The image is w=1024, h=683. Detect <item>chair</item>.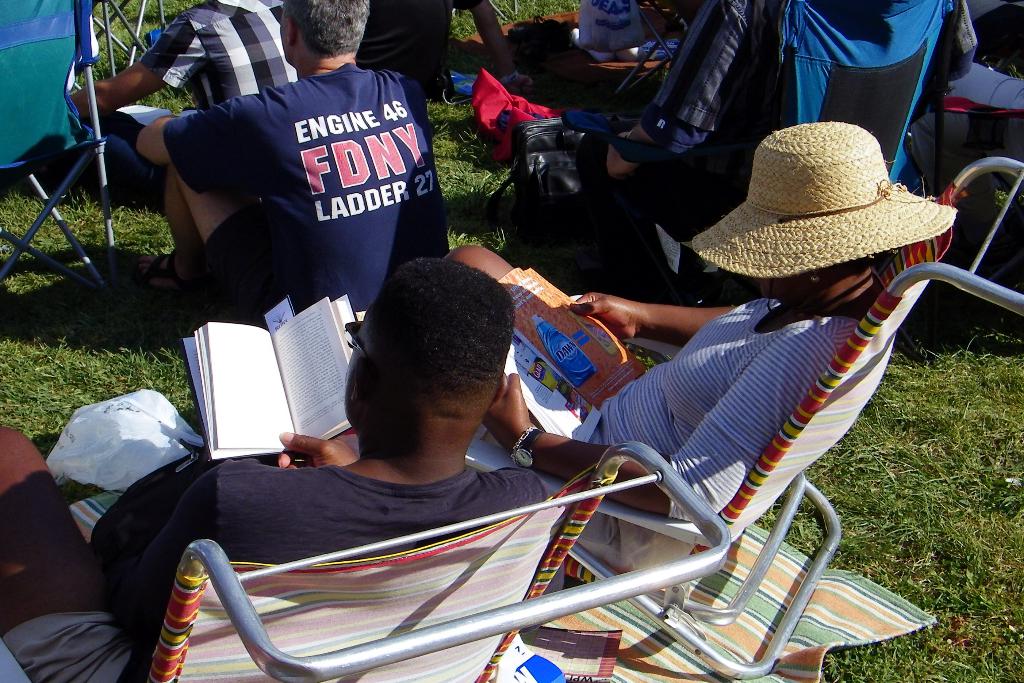
Detection: left=0, top=0, right=125, bottom=300.
